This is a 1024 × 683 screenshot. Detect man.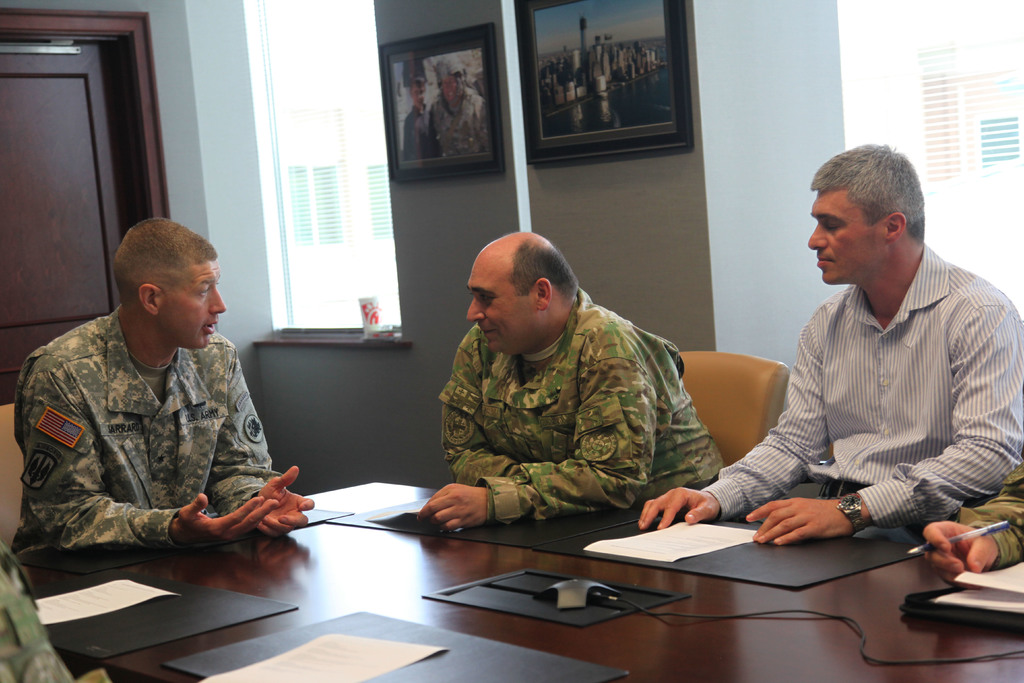
403,56,435,162.
